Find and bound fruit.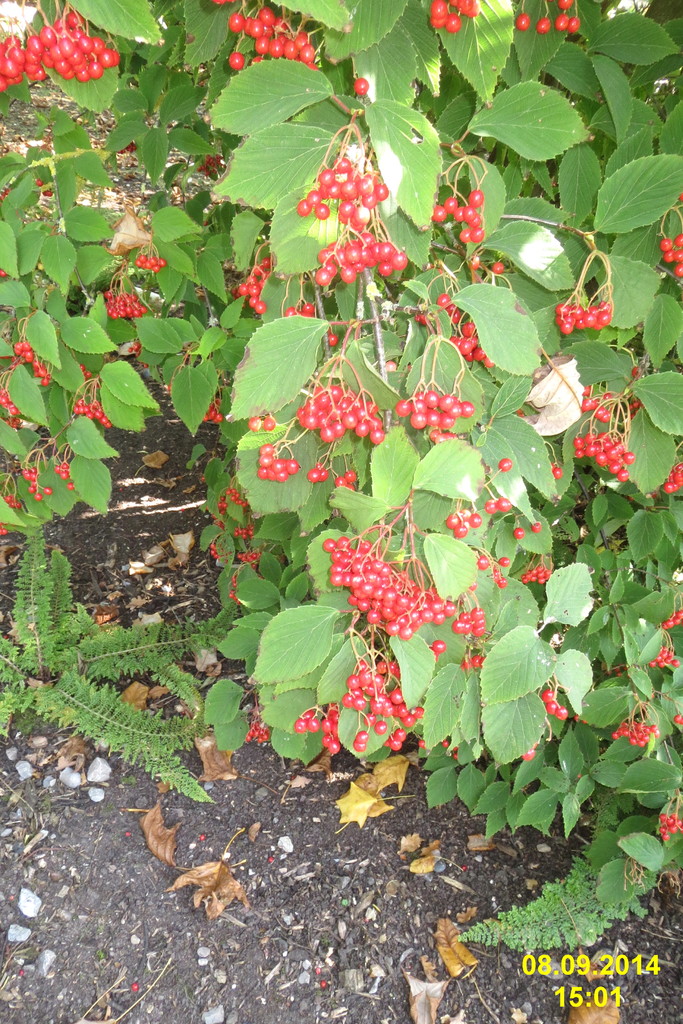
Bound: 497,554,509,567.
